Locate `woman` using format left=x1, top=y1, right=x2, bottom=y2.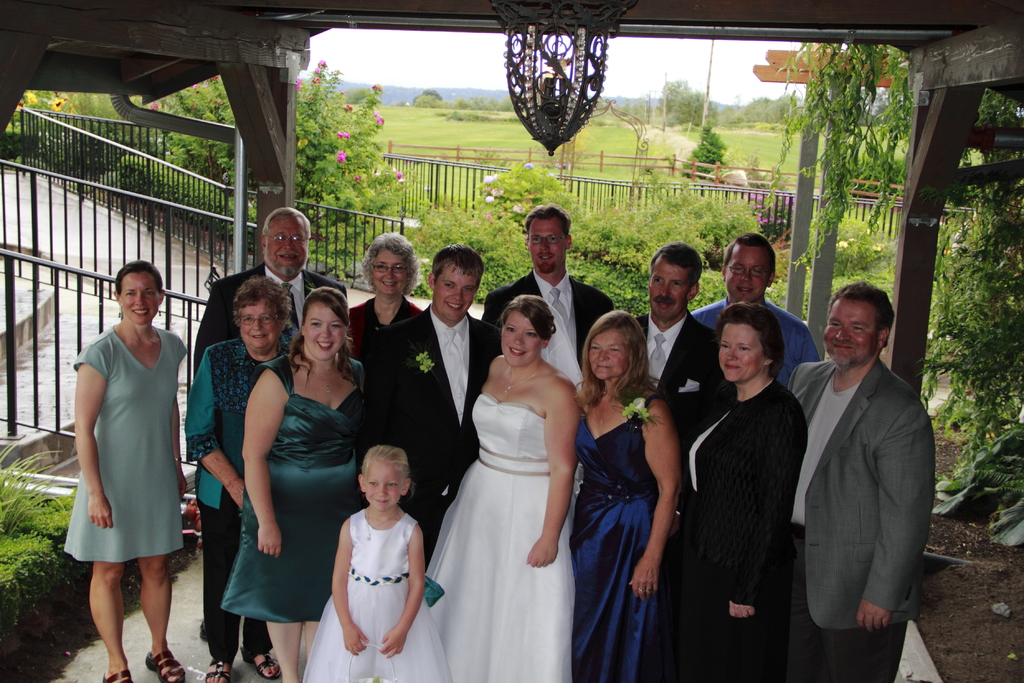
left=570, top=307, right=689, bottom=682.
